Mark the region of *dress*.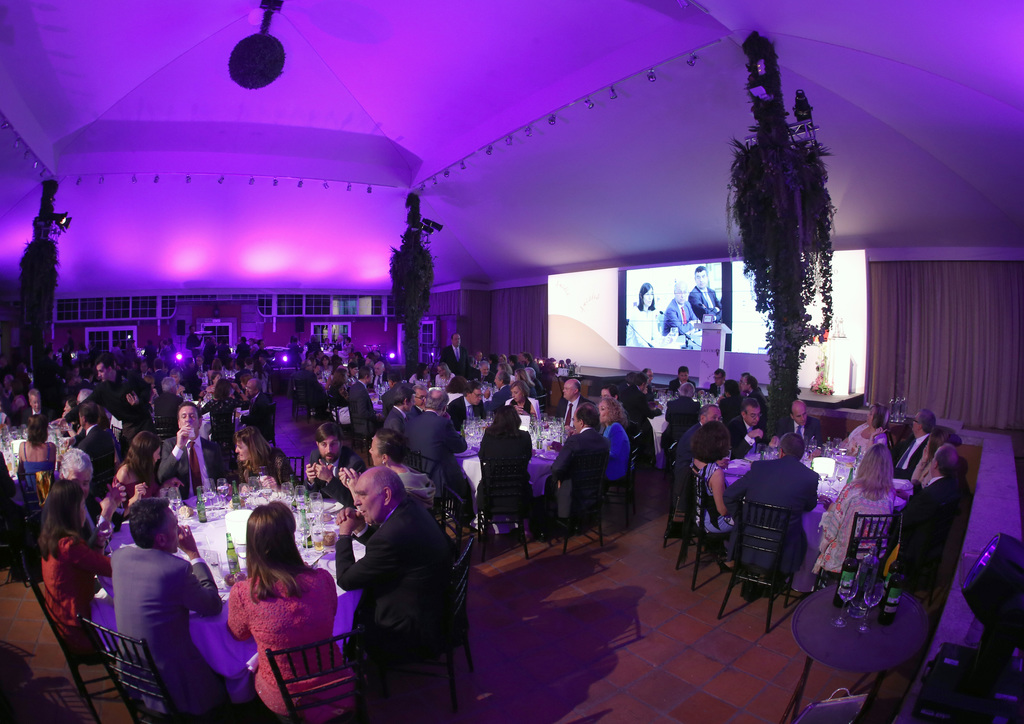
Region: l=24, t=440, r=56, b=493.
